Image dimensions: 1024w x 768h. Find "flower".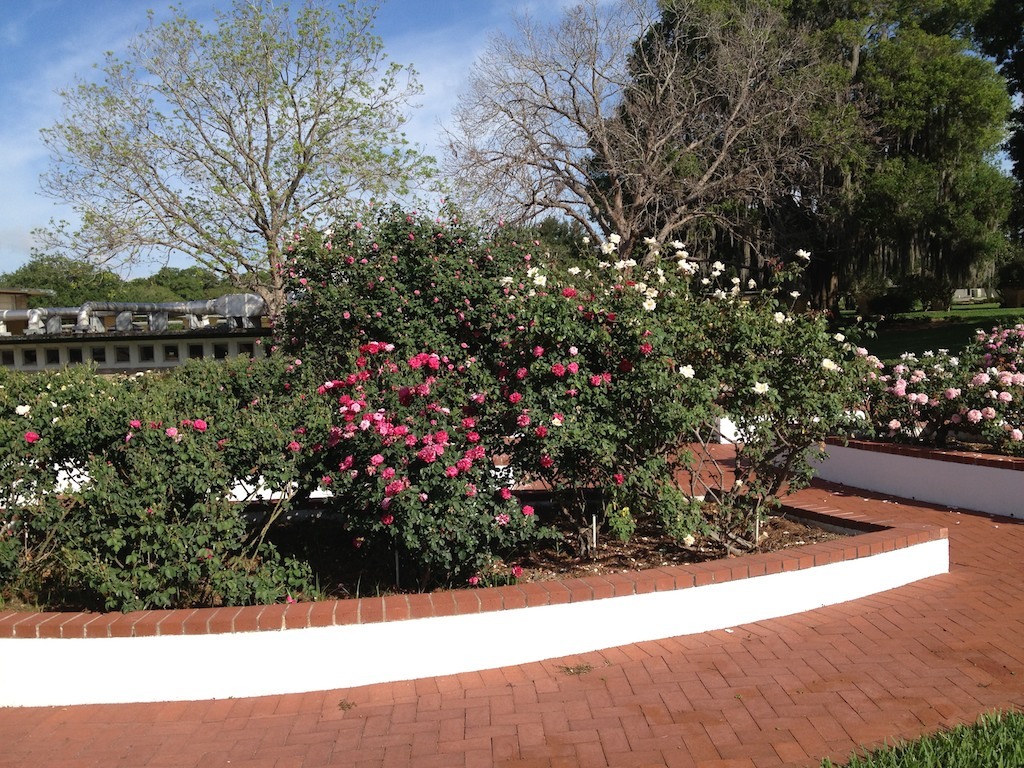
x1=828, y1=329, x2=846, y2=344.
